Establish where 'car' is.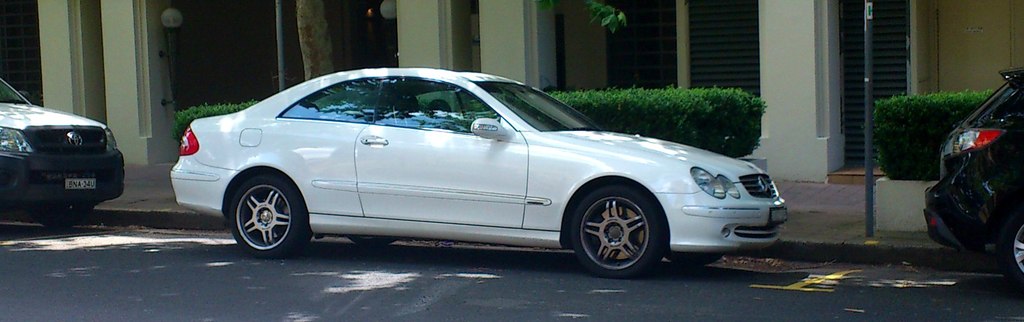
Established at select_region(924, 58, 1023, 286).
